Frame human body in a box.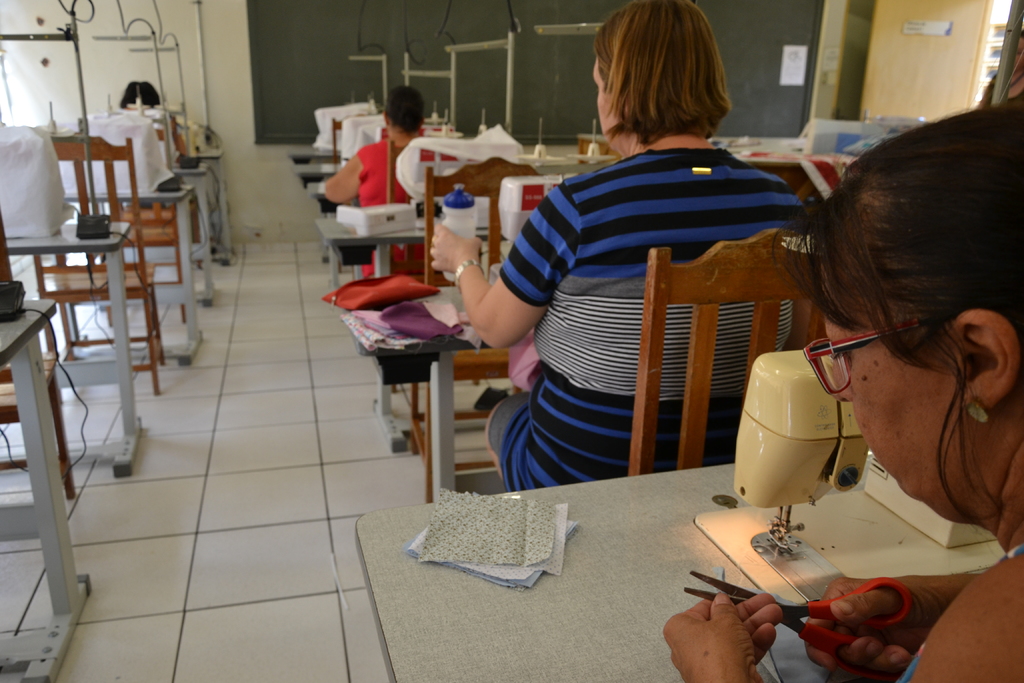
[321,142,461,281].
